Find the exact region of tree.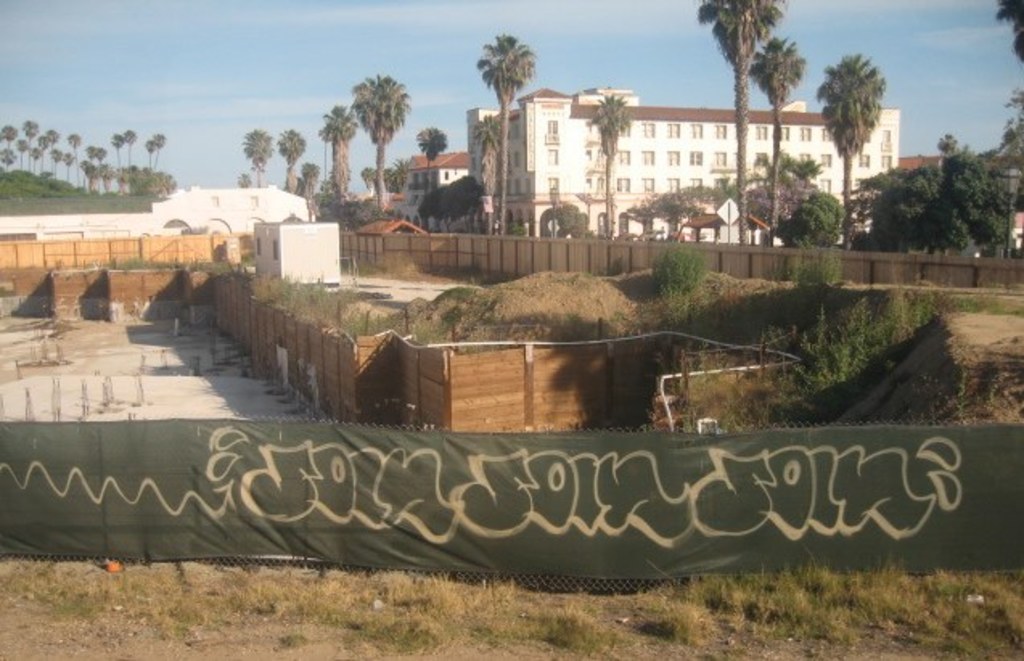
Exact region: bbox=(349, 68, 413, 216).
